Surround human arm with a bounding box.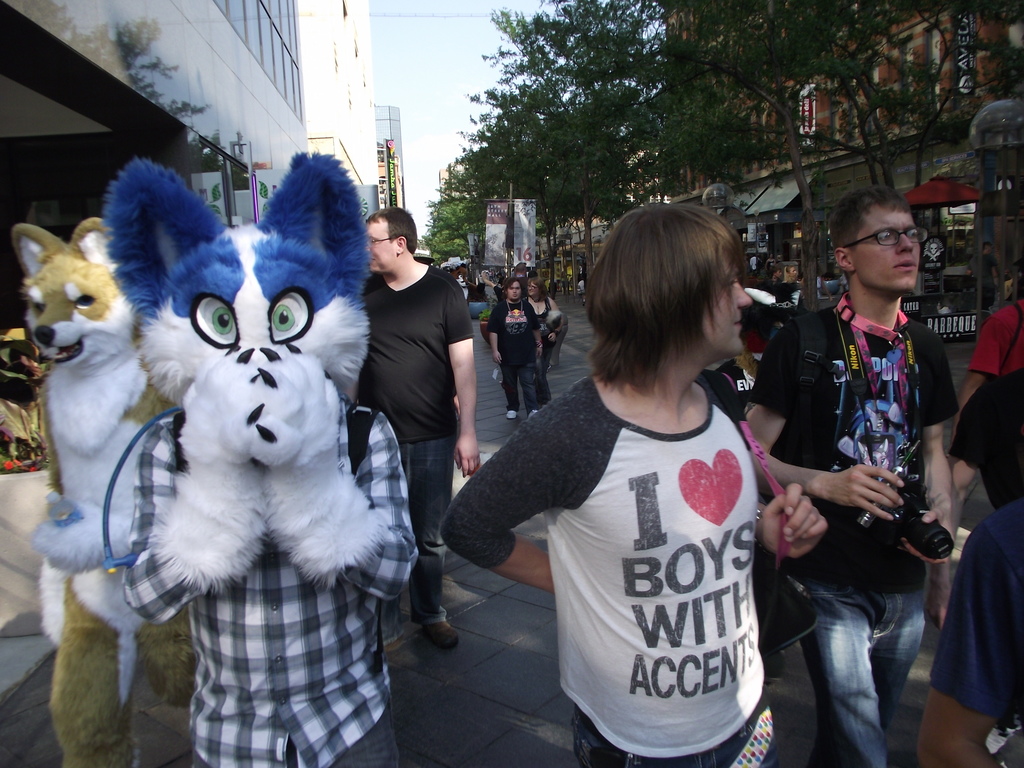
<box>490,305,504,362</box>.
